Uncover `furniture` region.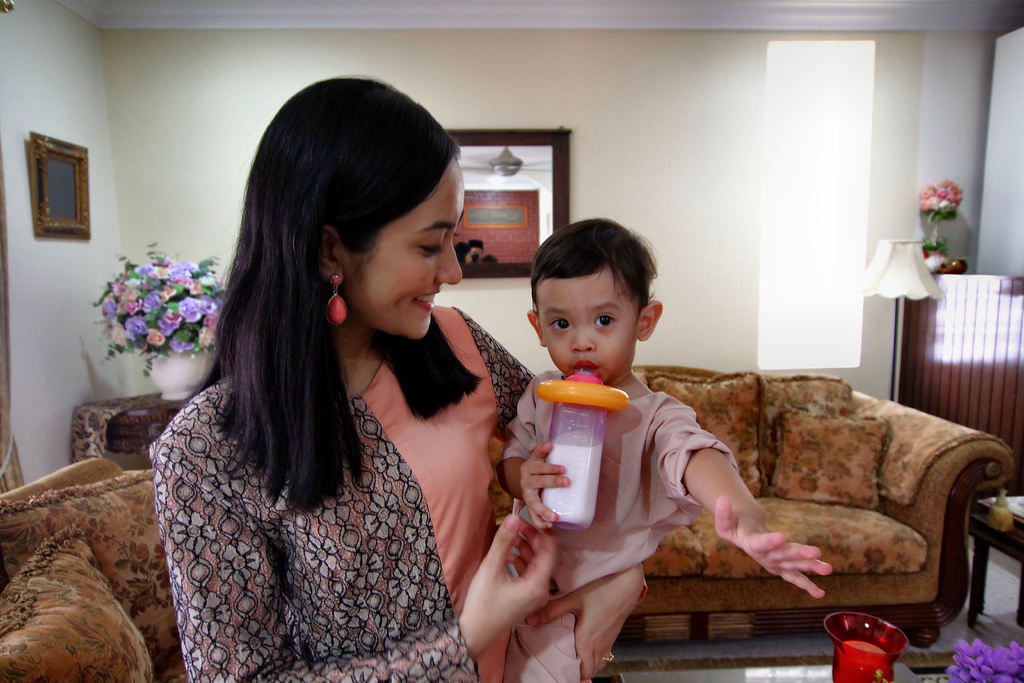
Uncovered: [593, 661, 920, 682].
